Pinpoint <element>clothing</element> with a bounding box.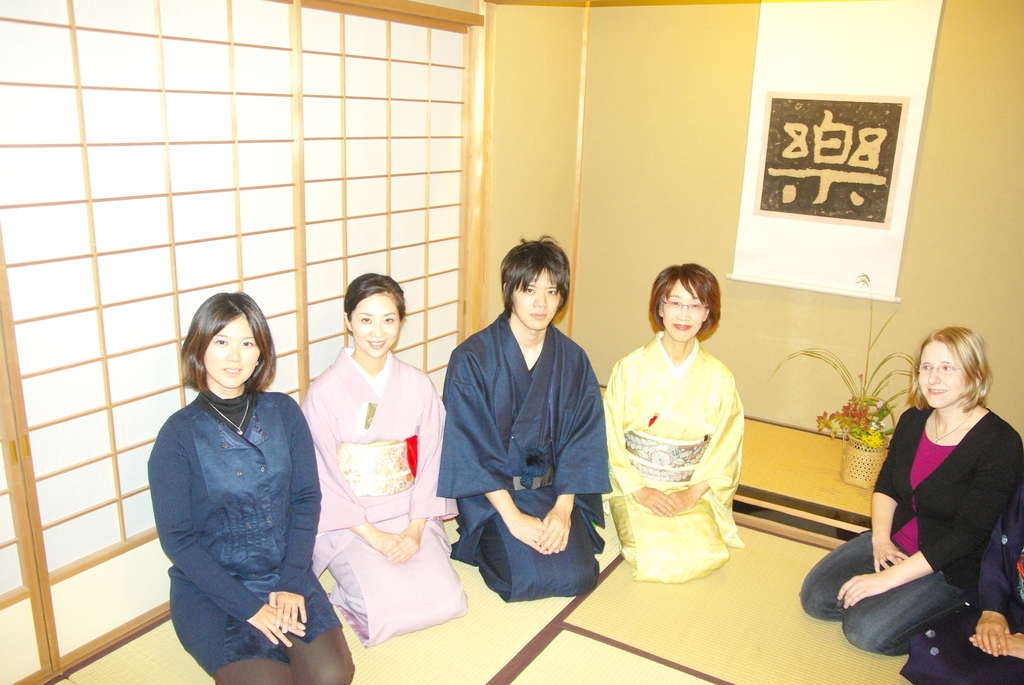
x1=438 y1=308 x2=614 y2=605.
